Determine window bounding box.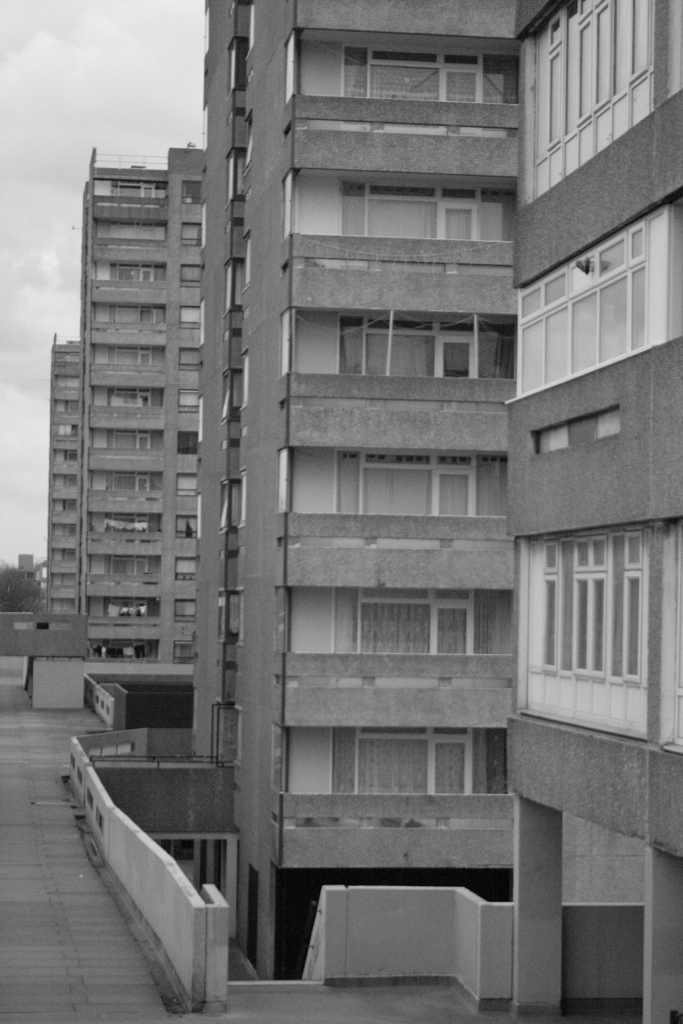
Determined: l=106, t=470, r=160, b=506.
